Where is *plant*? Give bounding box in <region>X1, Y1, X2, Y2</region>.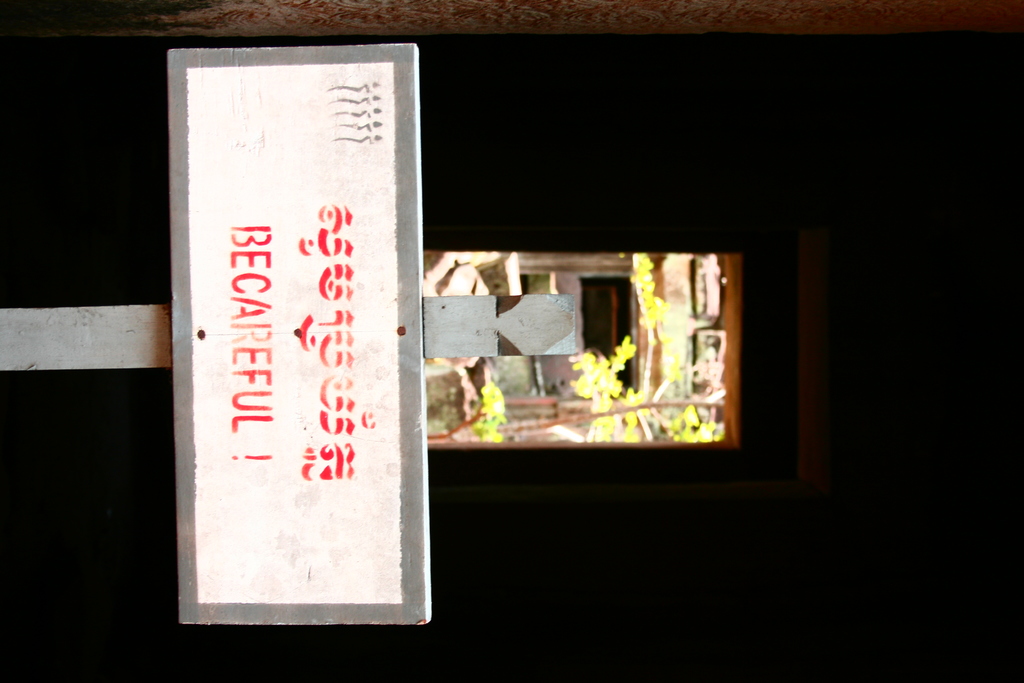
<region>666, 405, 723, 440</region>.
